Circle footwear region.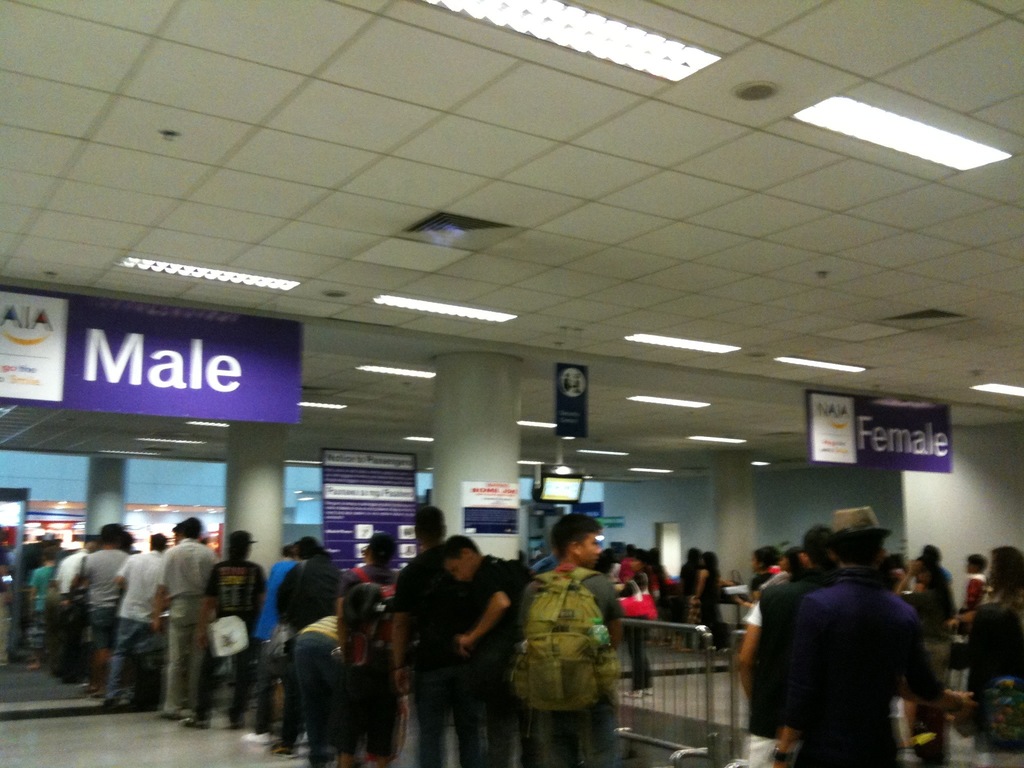
Region: box=[269, 737, 300, 762].
